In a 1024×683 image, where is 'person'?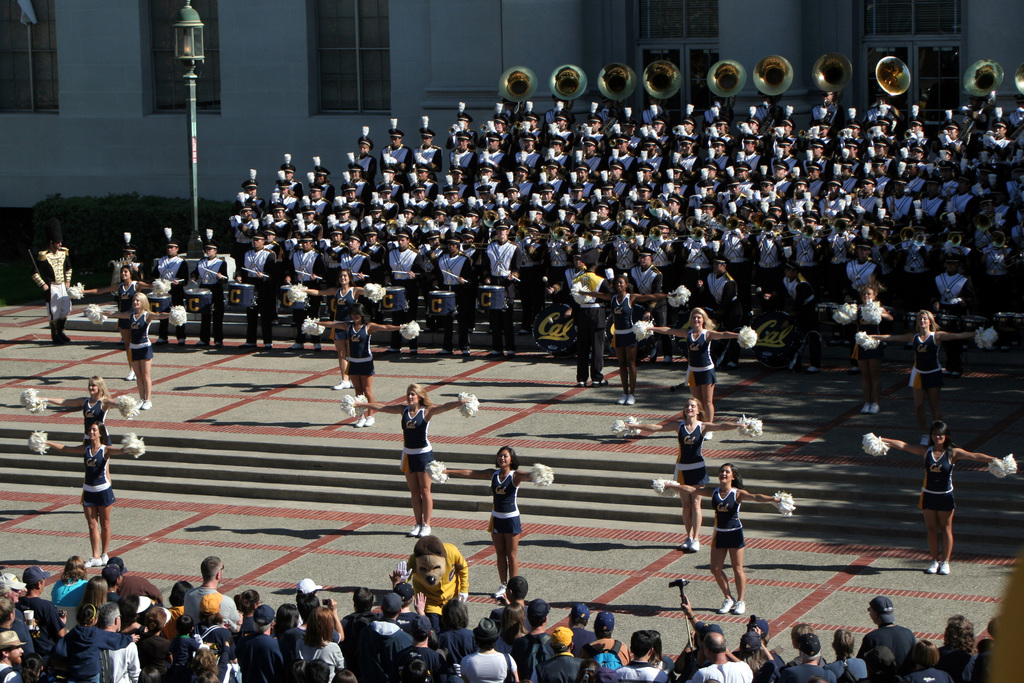
{"x1": 86, "y1": 290, "x2": 186, "y2": 413}.
